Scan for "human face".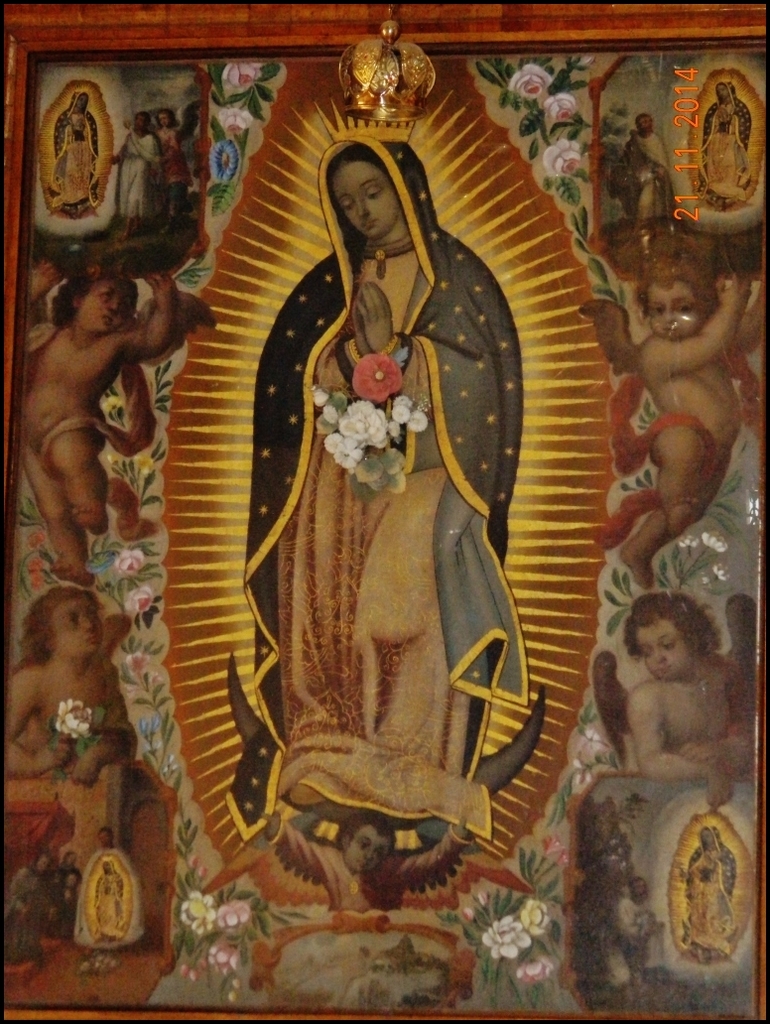
Scan result: x1=137 y1=116 x2=151 y2=130.
